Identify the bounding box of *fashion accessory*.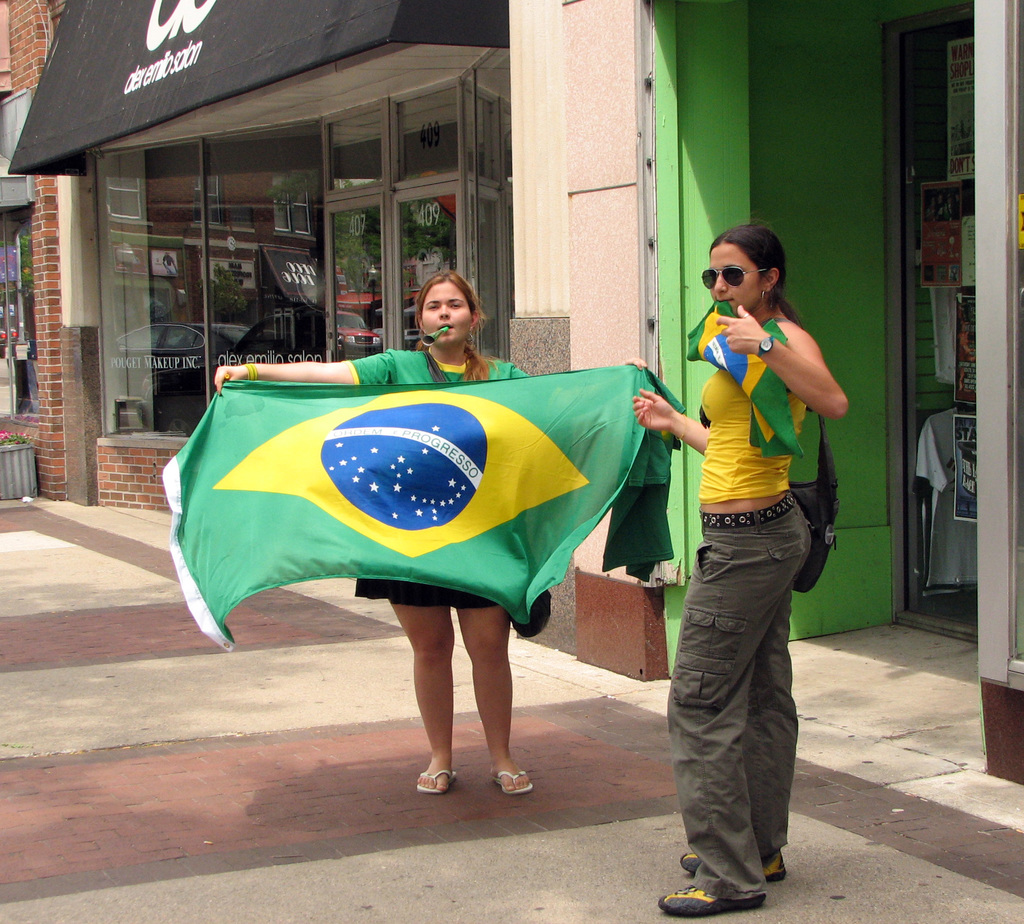
<bbox>761, 333, 774, 357</bbox>.
